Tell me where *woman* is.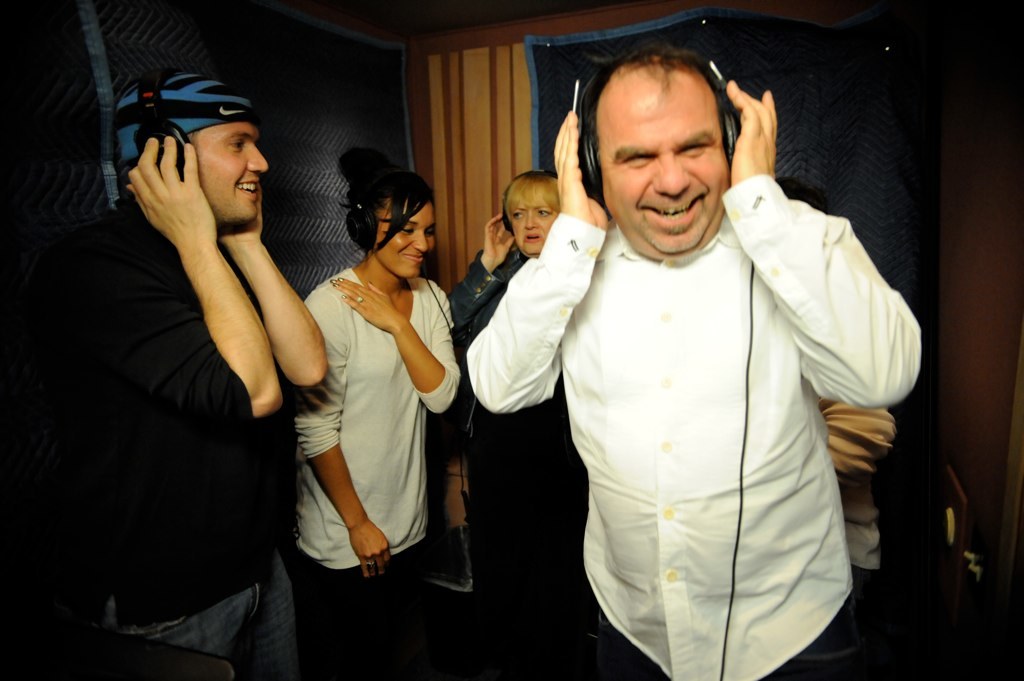
*woman* is at l=449, t=158, r=595, b=680.
